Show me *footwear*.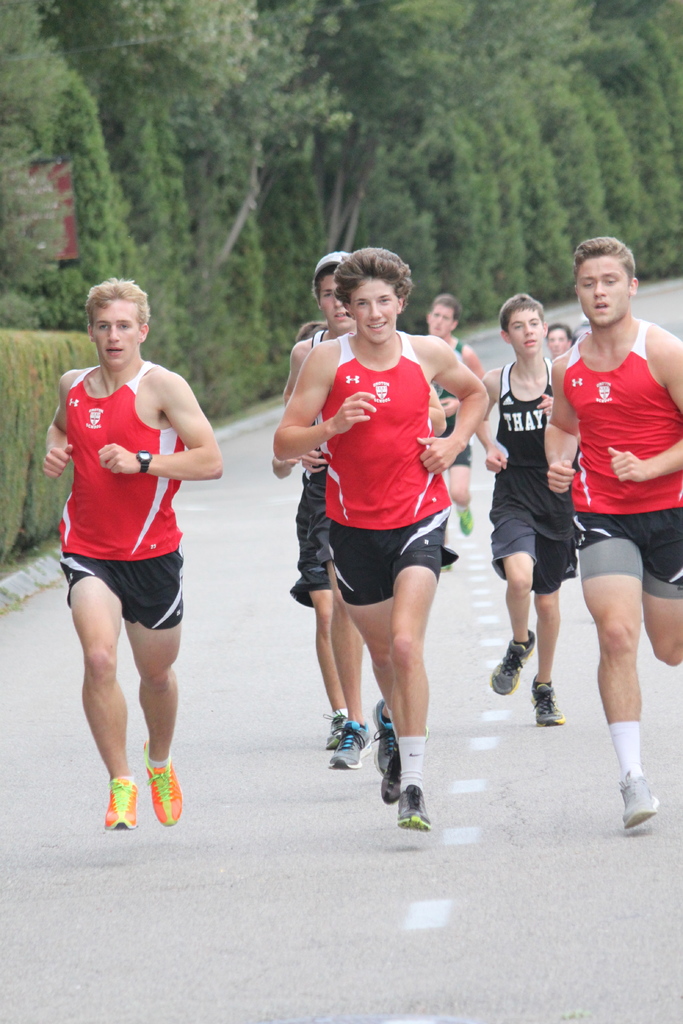
*footwear* is here: bbox(397, 792, 426, 829).
